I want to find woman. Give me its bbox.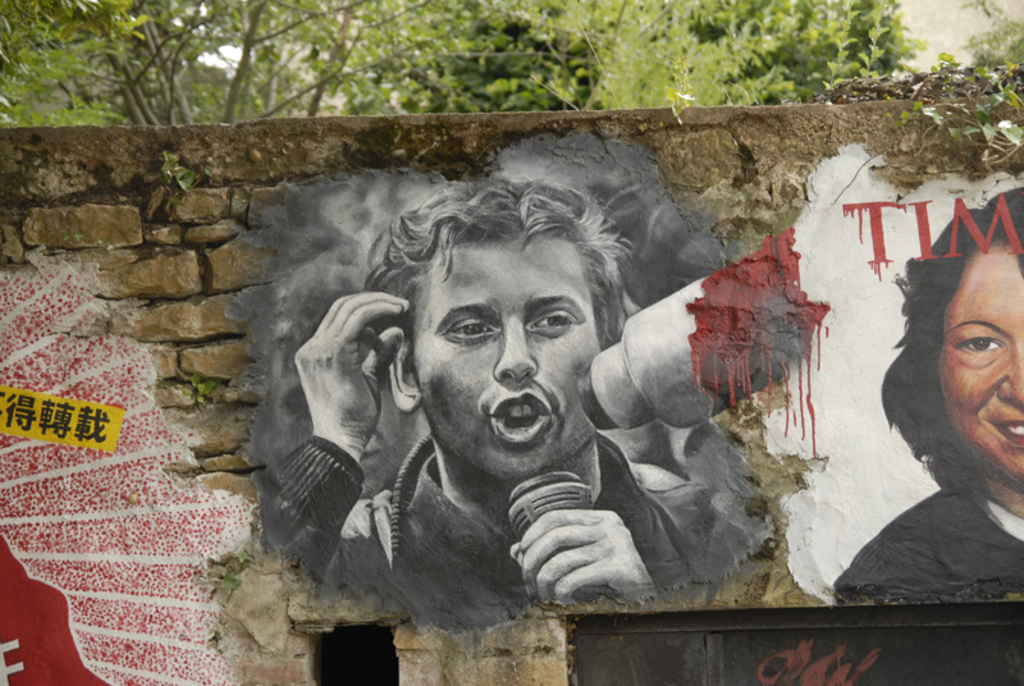
x1=833, y1=183, x2=1023, y2=605.
